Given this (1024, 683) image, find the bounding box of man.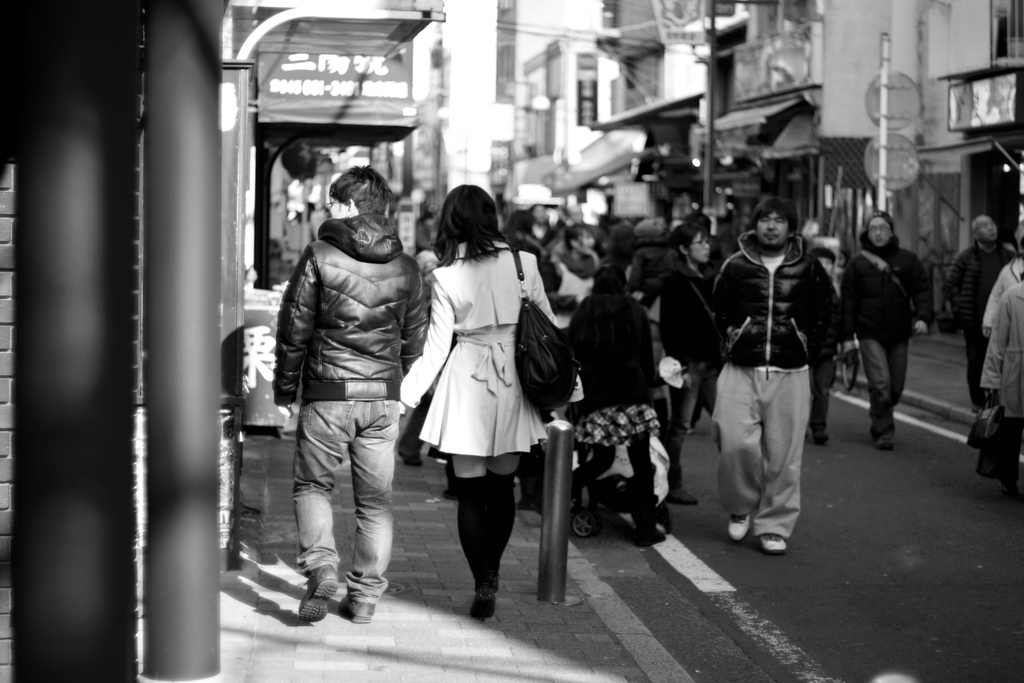
locate(941, 213, 1018, 408).
